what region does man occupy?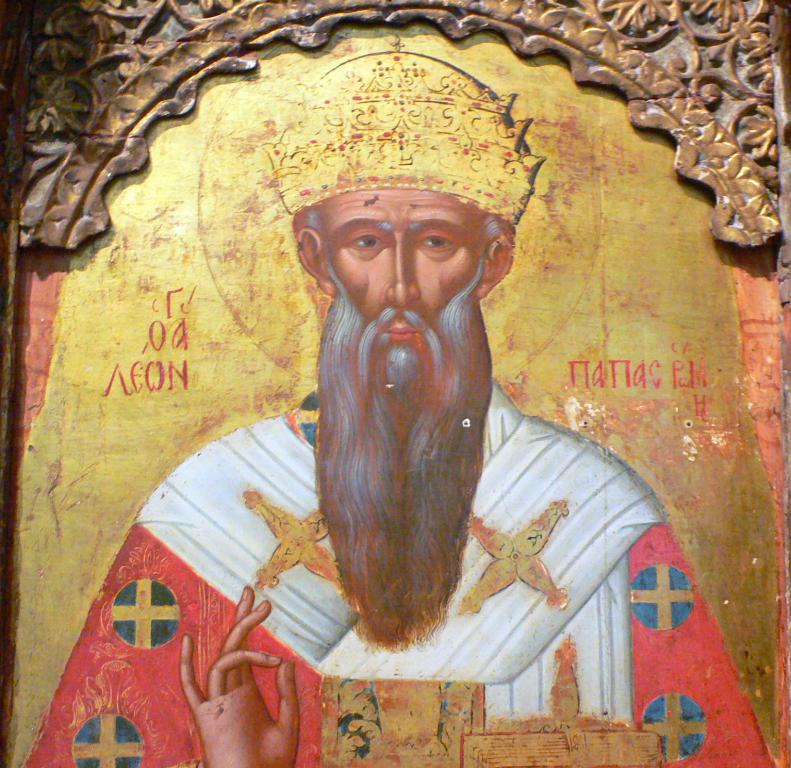
<box>21,49,774,767</box>.
